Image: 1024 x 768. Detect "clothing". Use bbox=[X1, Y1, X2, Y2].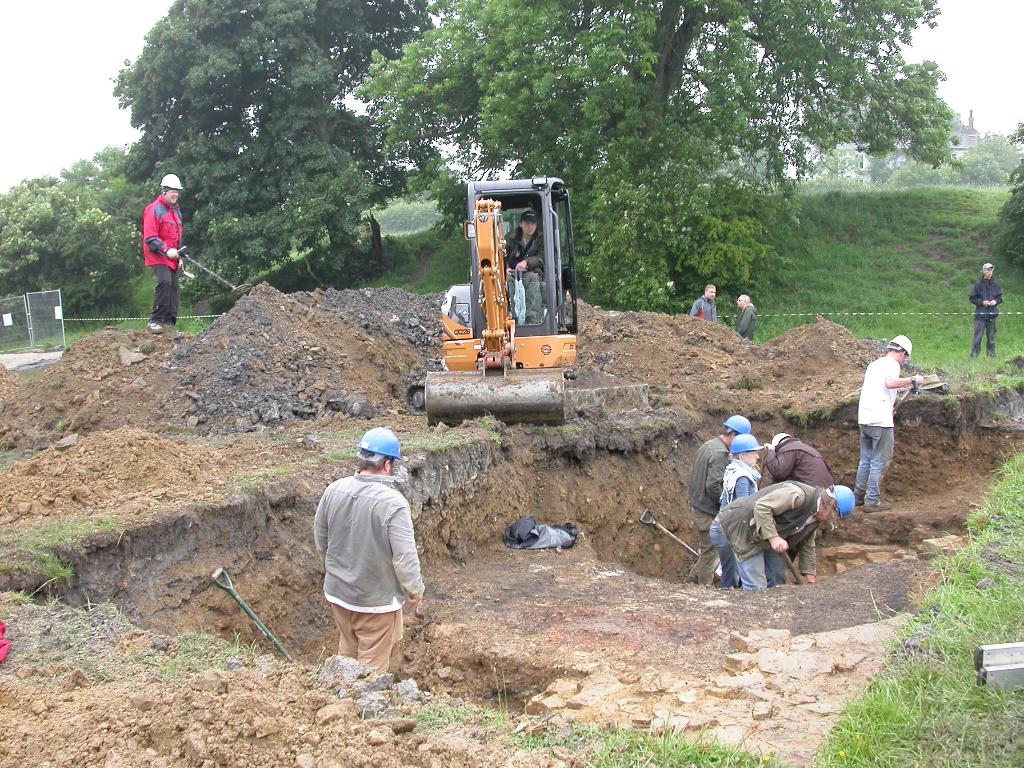
bbox=[737, 303, 759, 346].
